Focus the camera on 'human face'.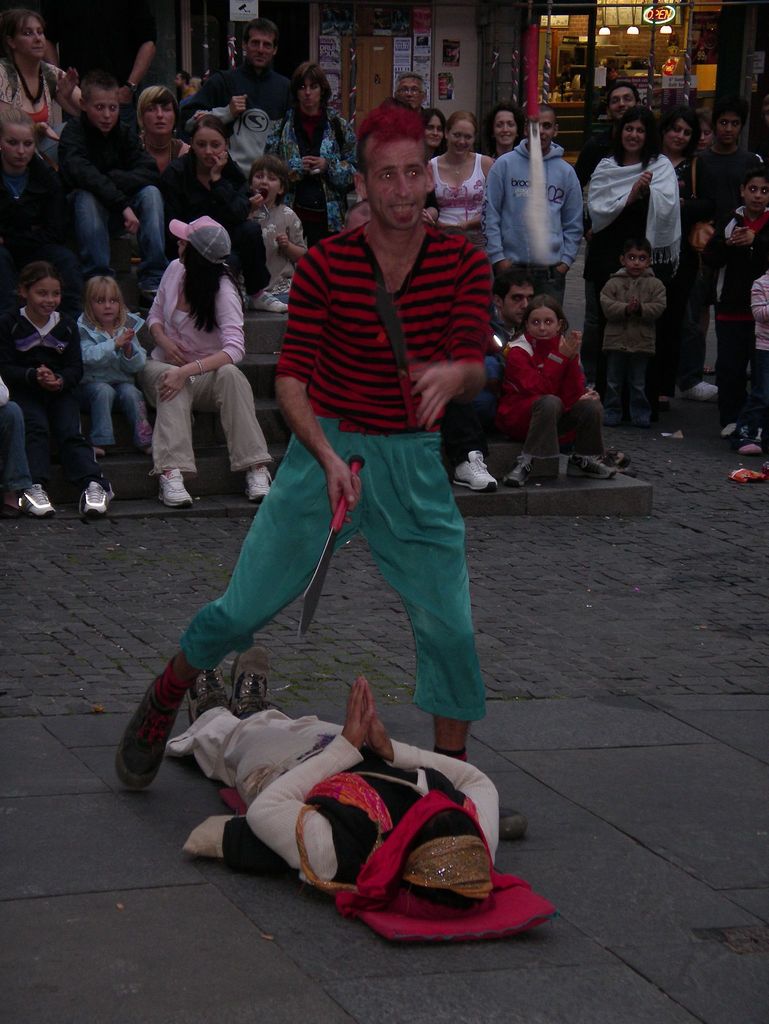
Focus region: Rect(609, 86, 635, 121).
